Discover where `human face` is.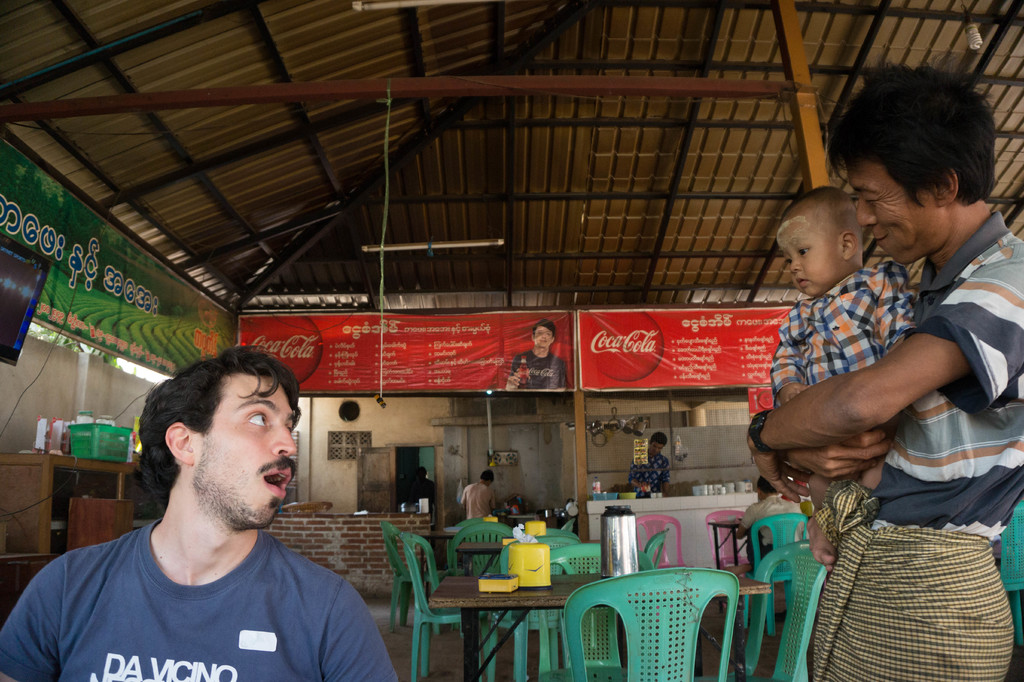
Discovered at bbox=(845, 166, 946, 266).
